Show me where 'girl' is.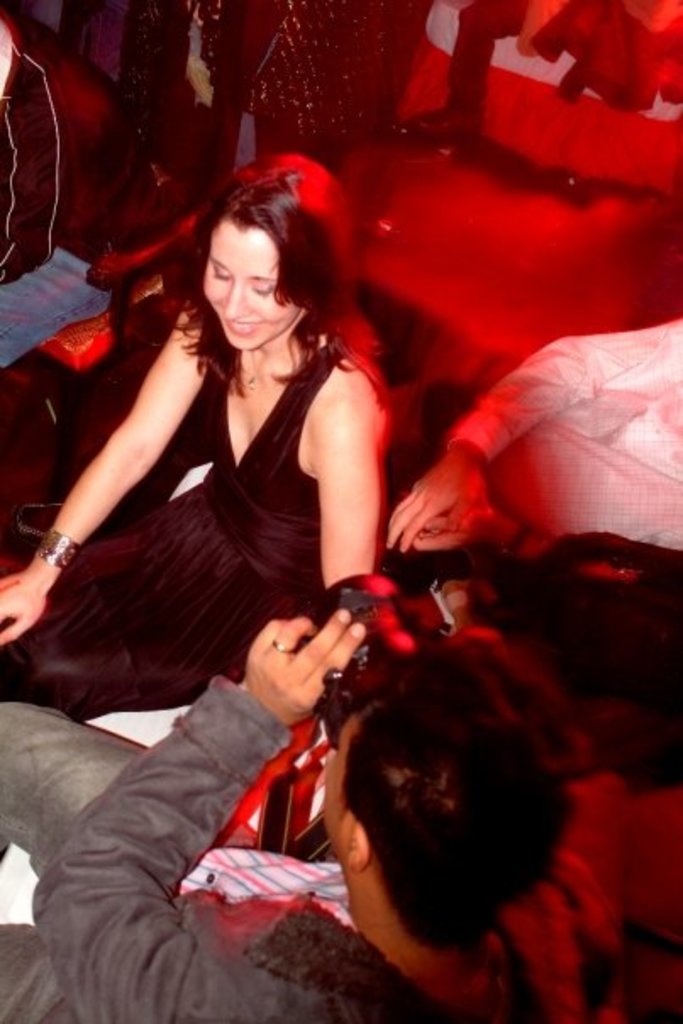
'girl' is at crop(0, 149, 393, 717).
